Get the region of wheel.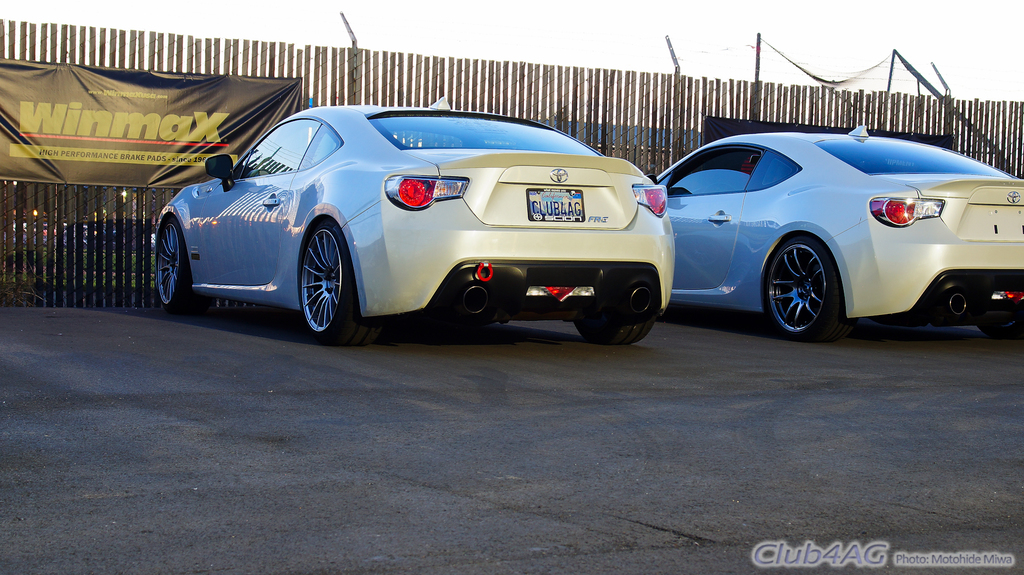
<region>767, 237, 853, 342</region>.
